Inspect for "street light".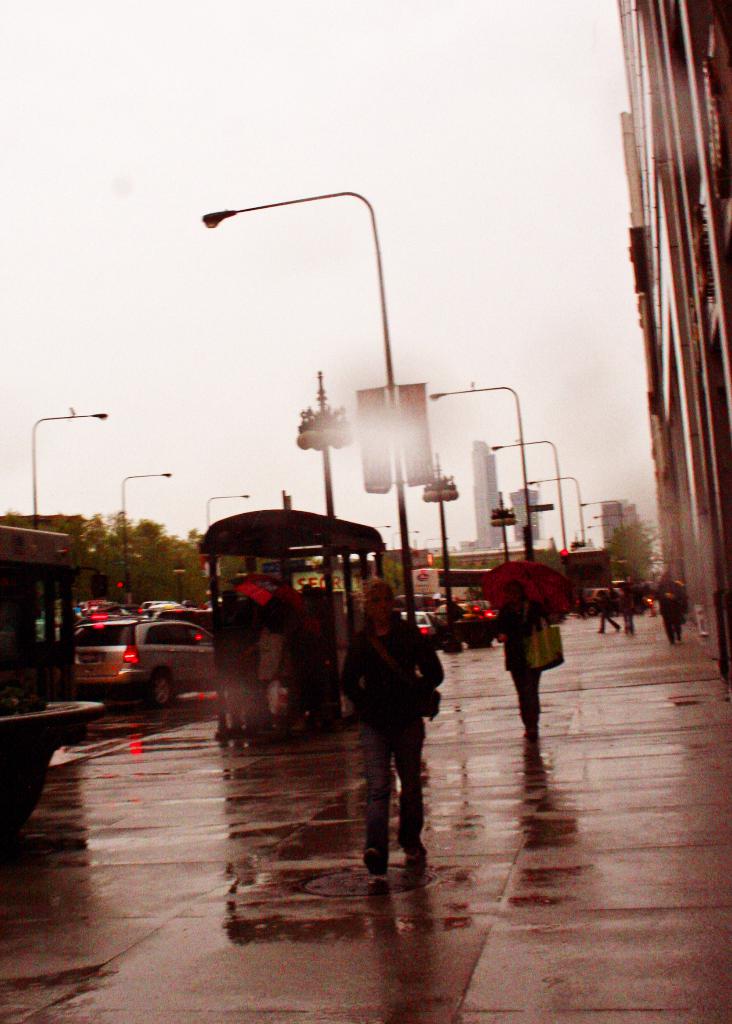
Inspection: <box>420,451,457,579</box>.
